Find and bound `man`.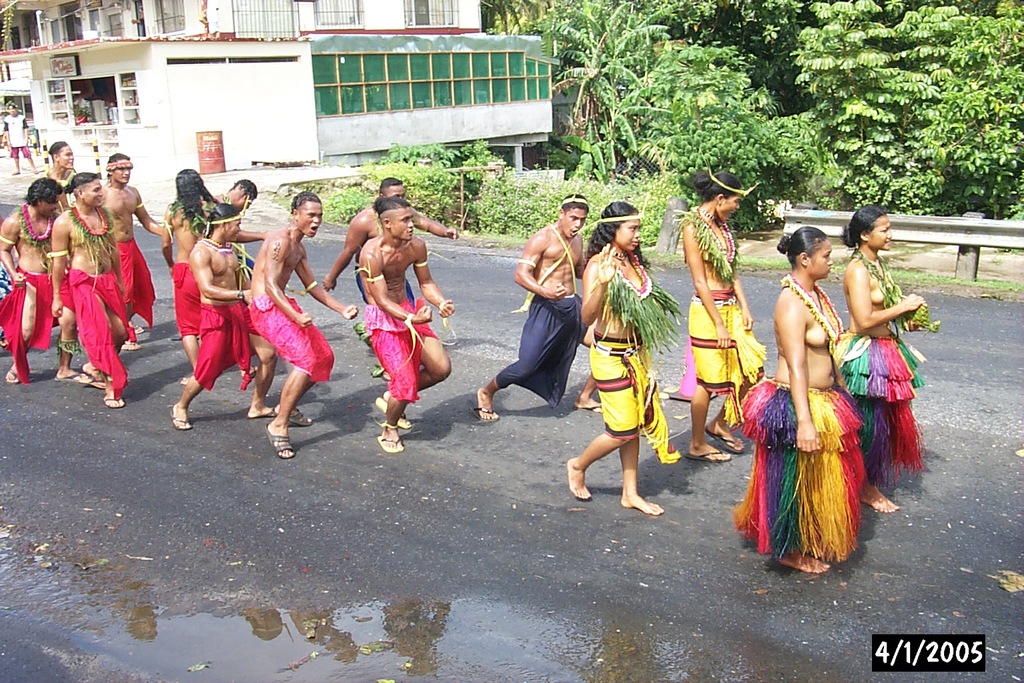
Bound: 205:180:255:281.
